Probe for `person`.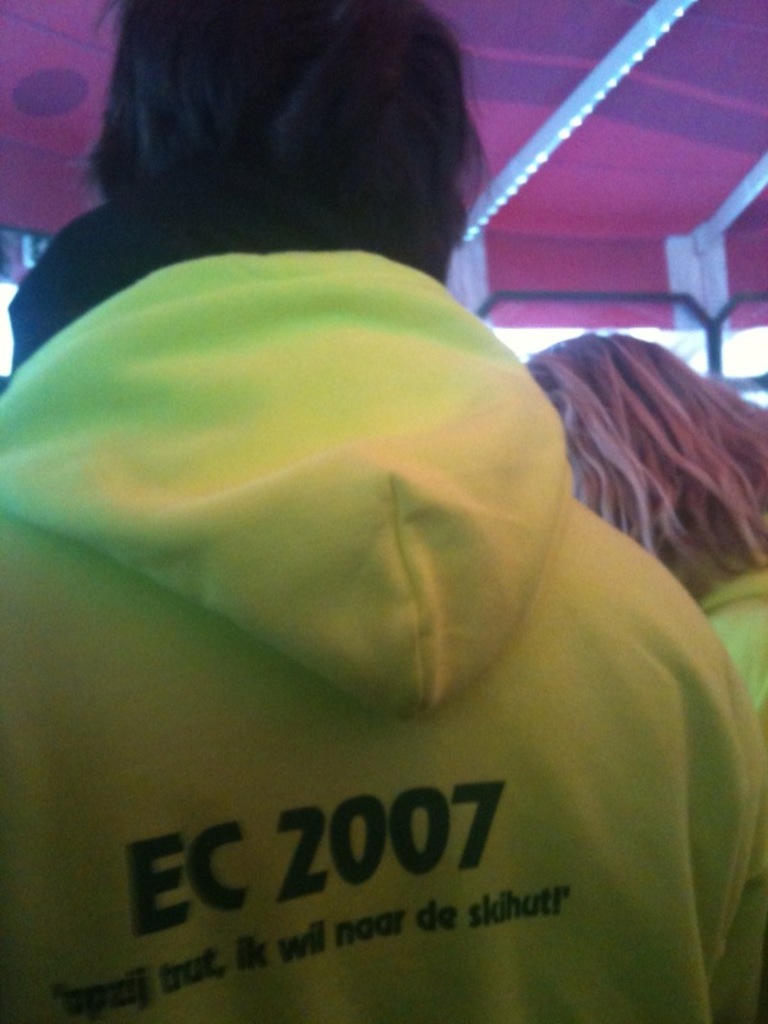
Probe result: select_region(0, 0, 767, 1023).
